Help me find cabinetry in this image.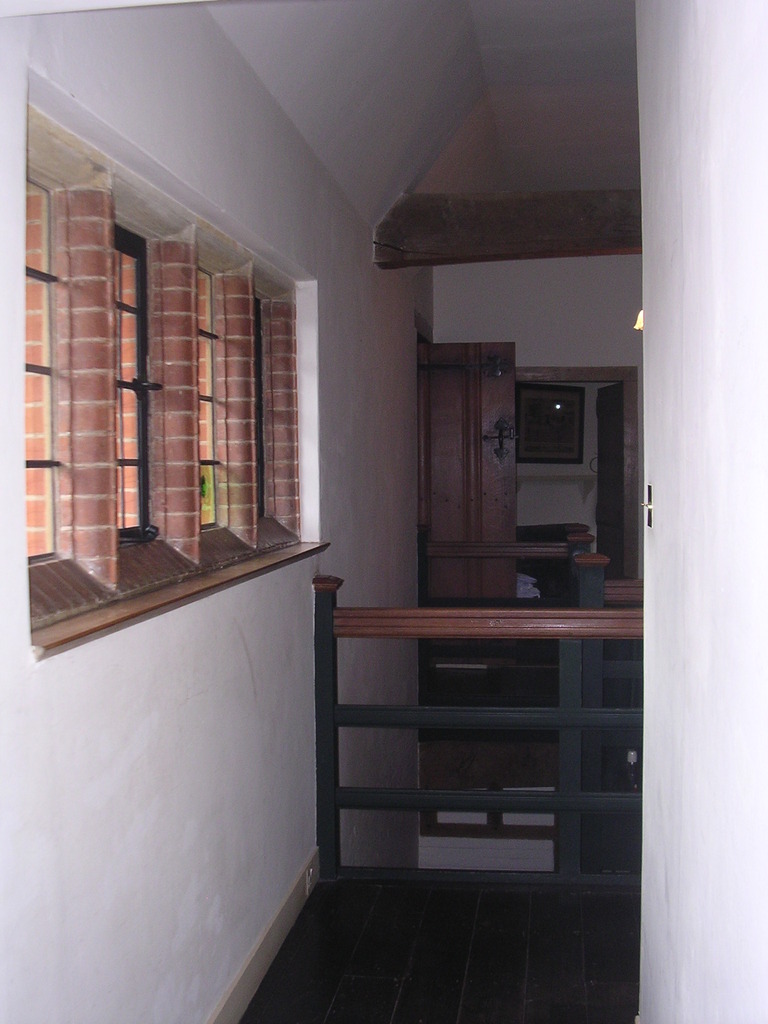
Found it: {"x1": 596, "y1": 381, "x2": 628, "y2": 568}.
